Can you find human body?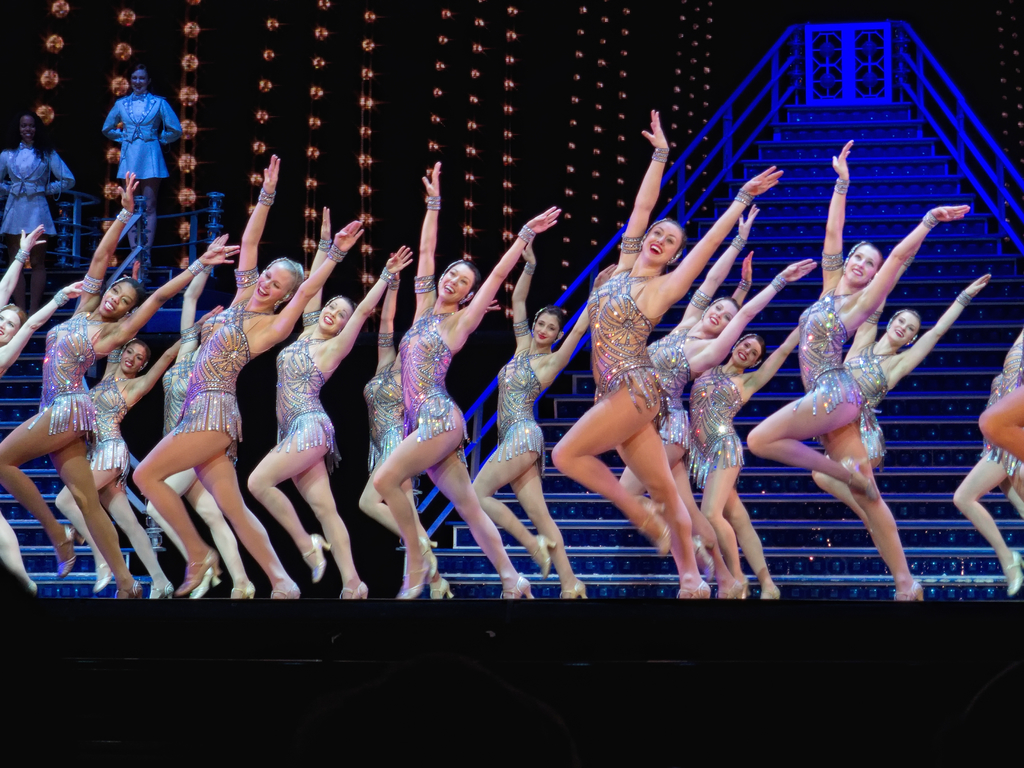
Yes, bounding box: {"x1": 472, "y1": 244, "x2": 586, "y2": 600}.
